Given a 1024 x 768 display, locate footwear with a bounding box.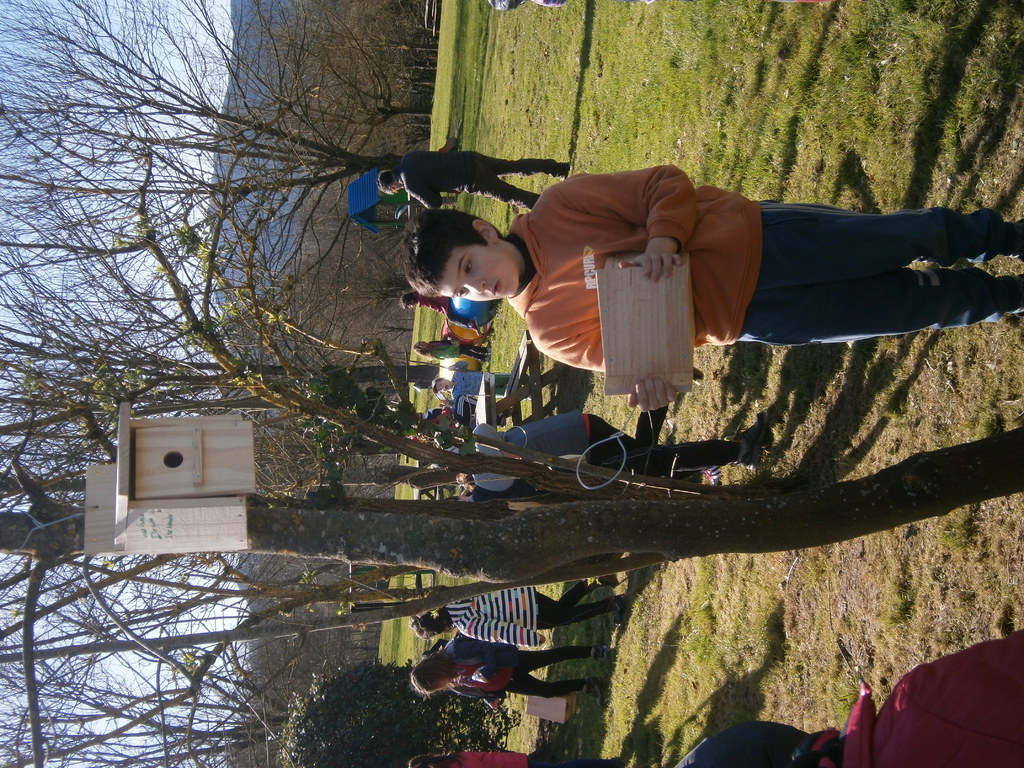
Located: (x1=612, y1=597, x2=627, y2=626).
